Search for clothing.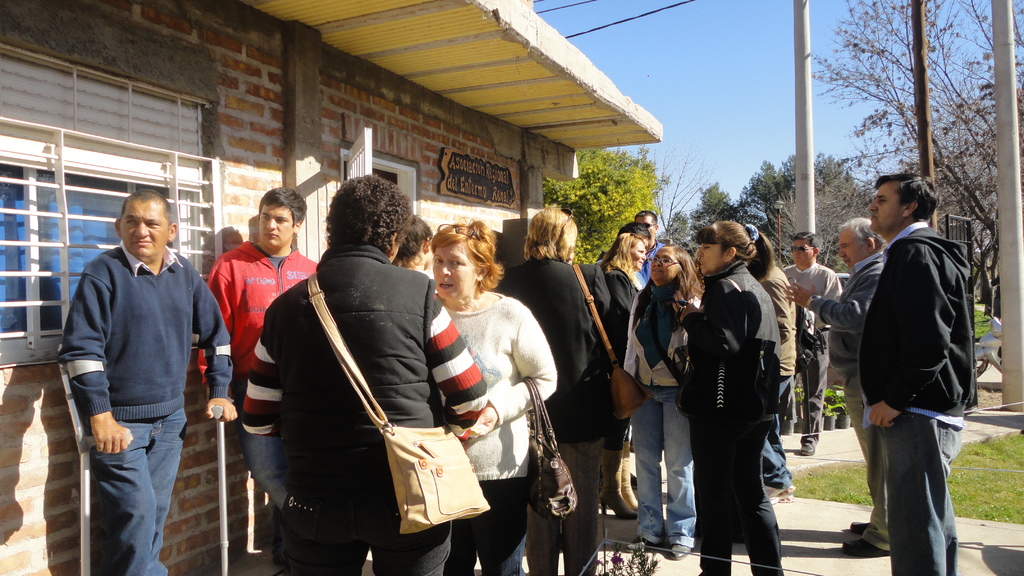
Found at 859 222 975 570.
